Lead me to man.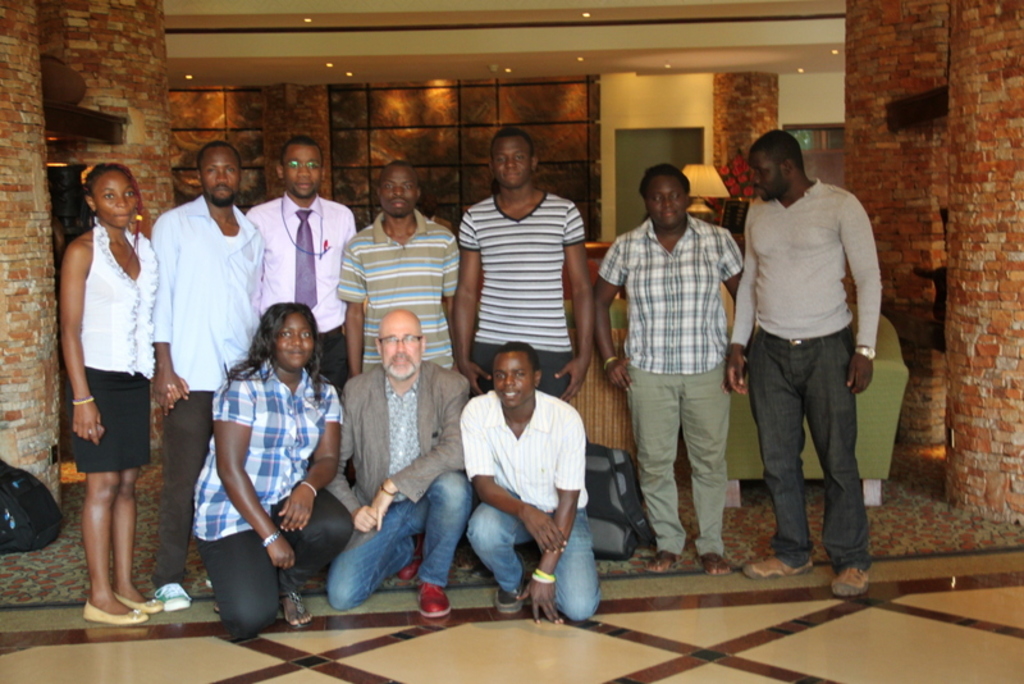
Lead to region(306, 318, 462, 602).
